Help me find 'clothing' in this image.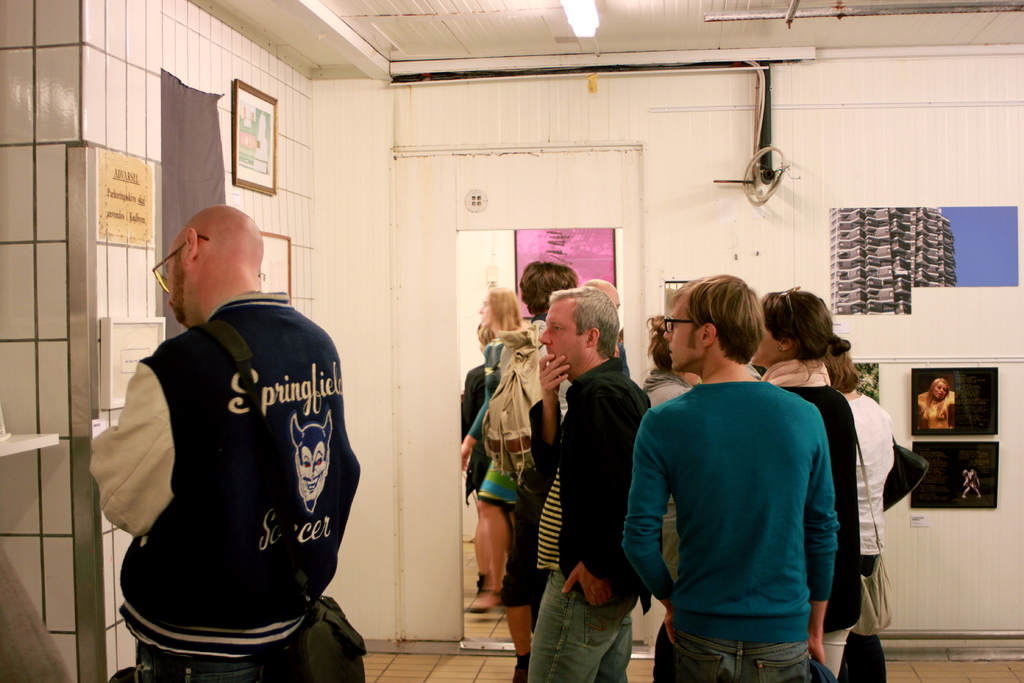
Found it: crop(758, 358, 860, 679).
